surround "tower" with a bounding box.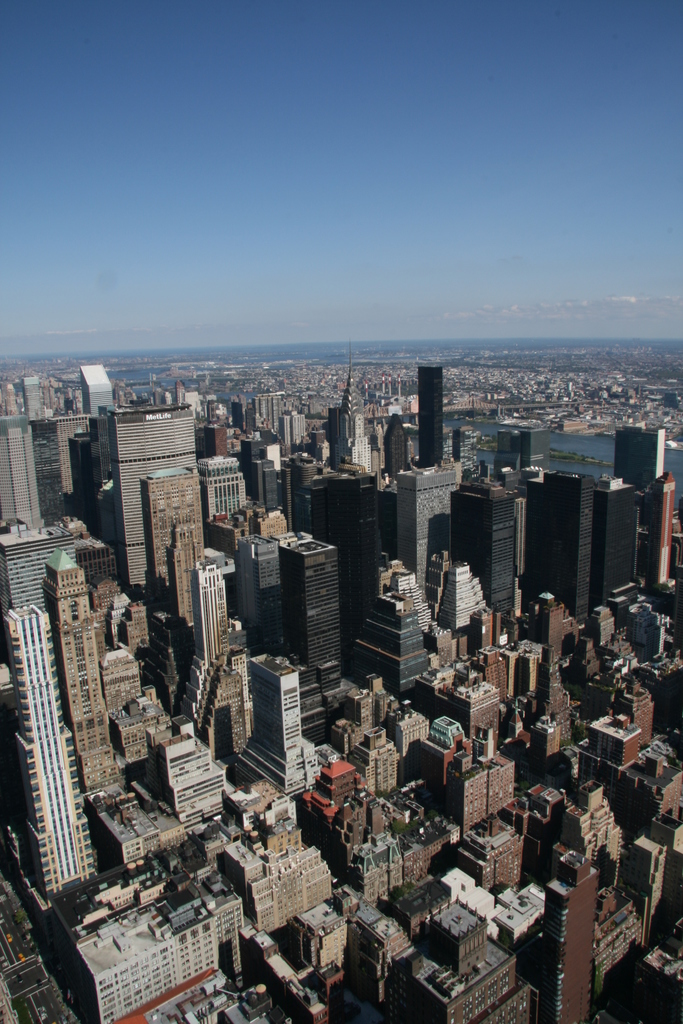
bbox(411, 710, 477, 824).
